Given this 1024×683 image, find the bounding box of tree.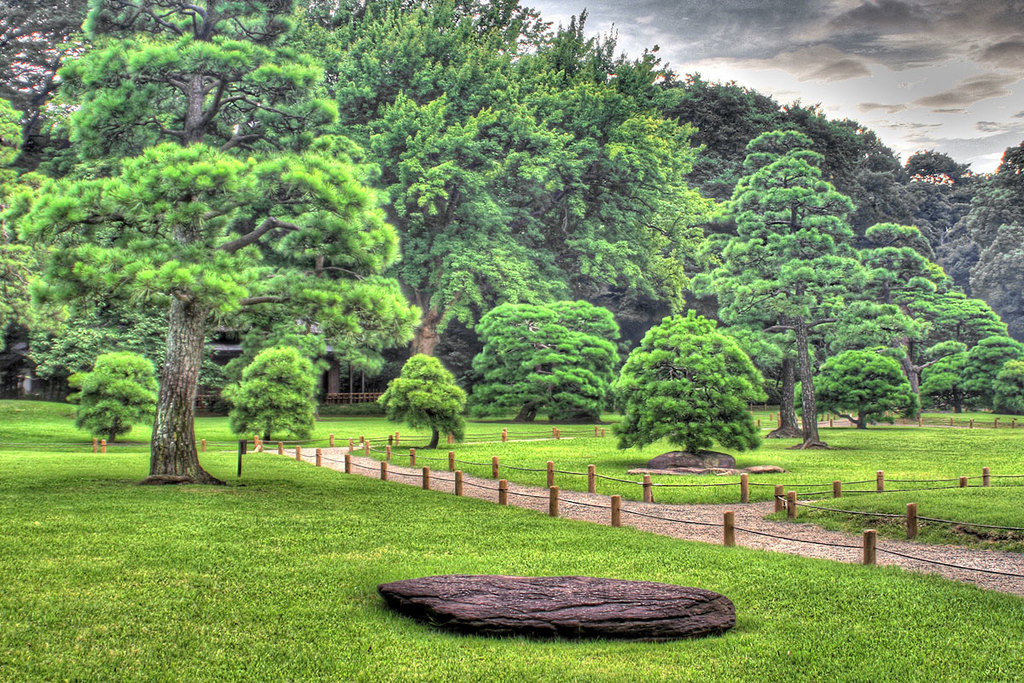
[x1=311, y1=0, x2=670, y2=366].
